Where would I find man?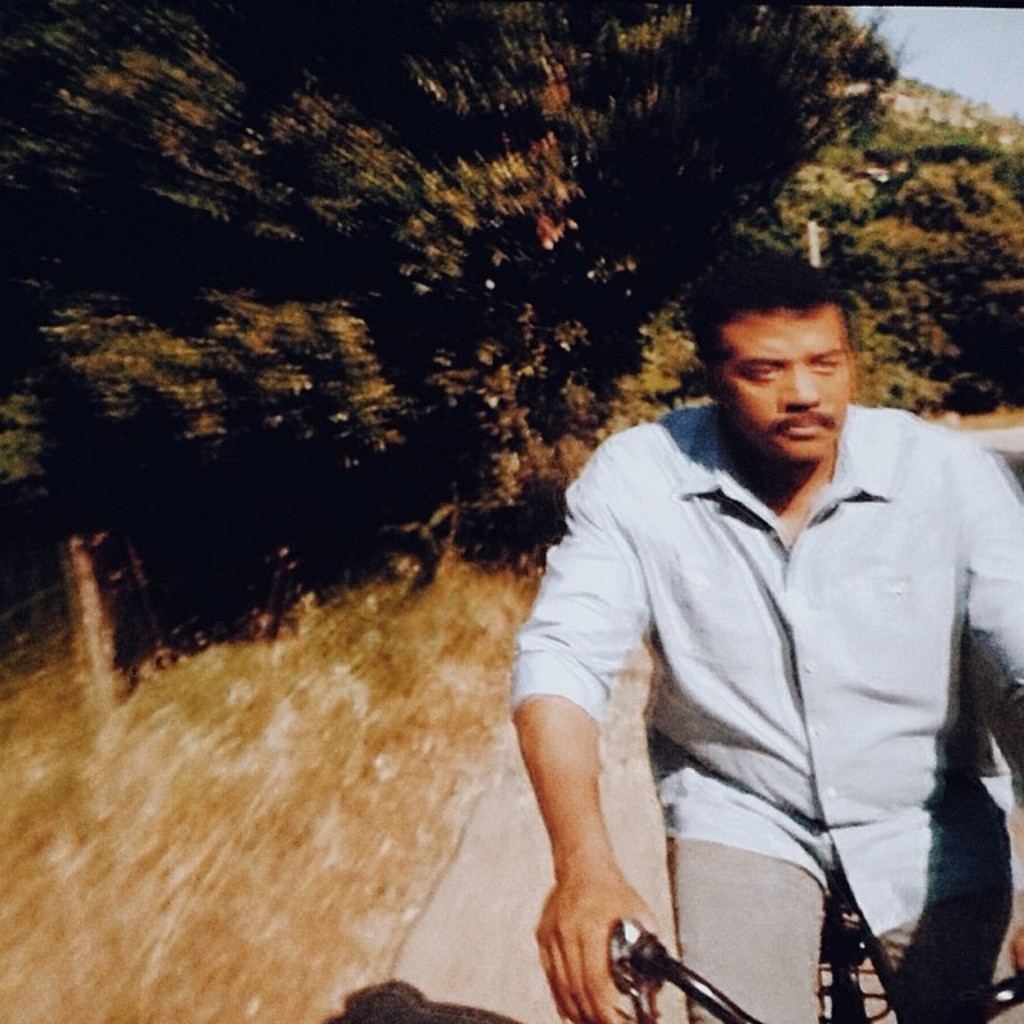
At bbox(494, 206, 1003, 1022).
